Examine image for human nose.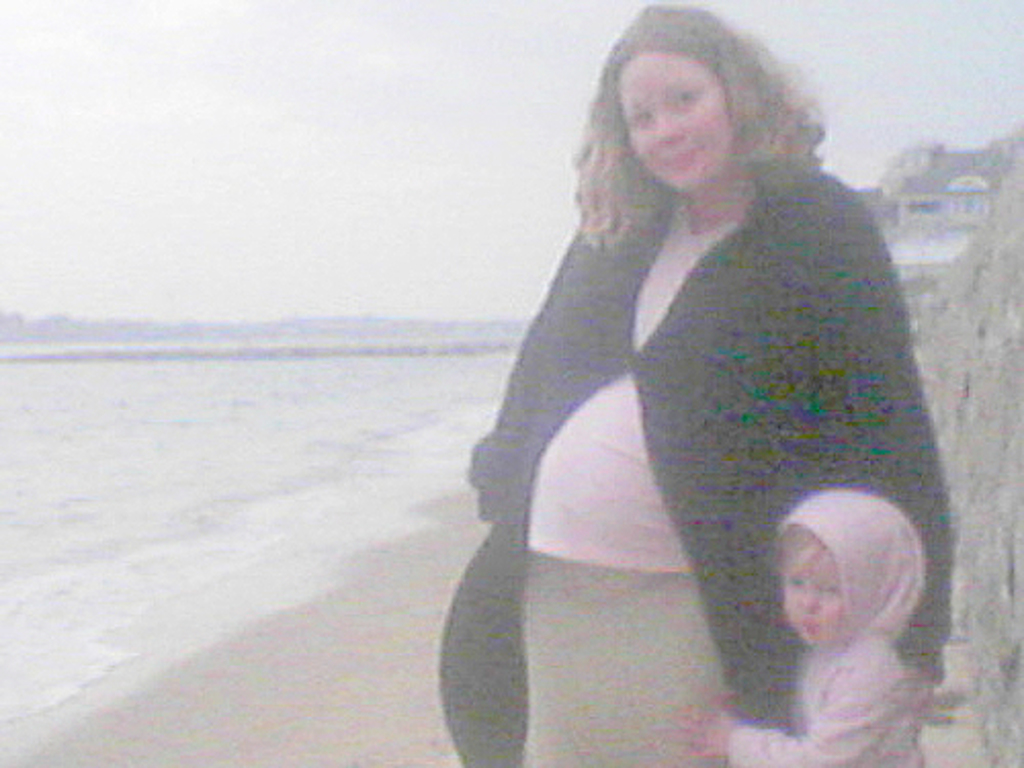
Examination result: [651, 109, 686, 143].
